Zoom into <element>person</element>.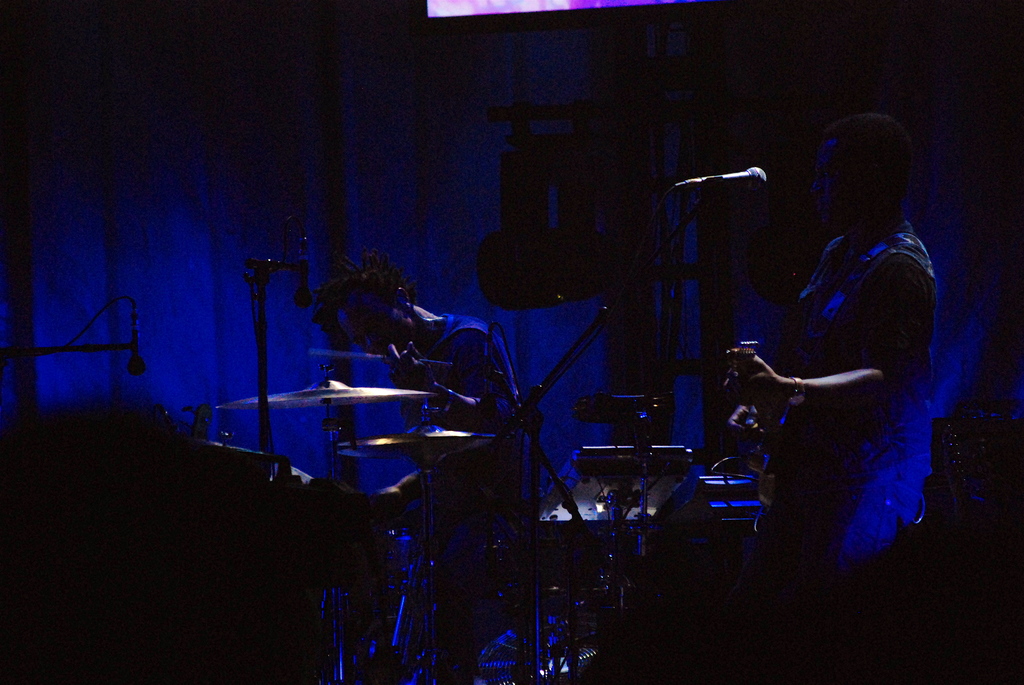
Zoom target: 714:118:941:678.
